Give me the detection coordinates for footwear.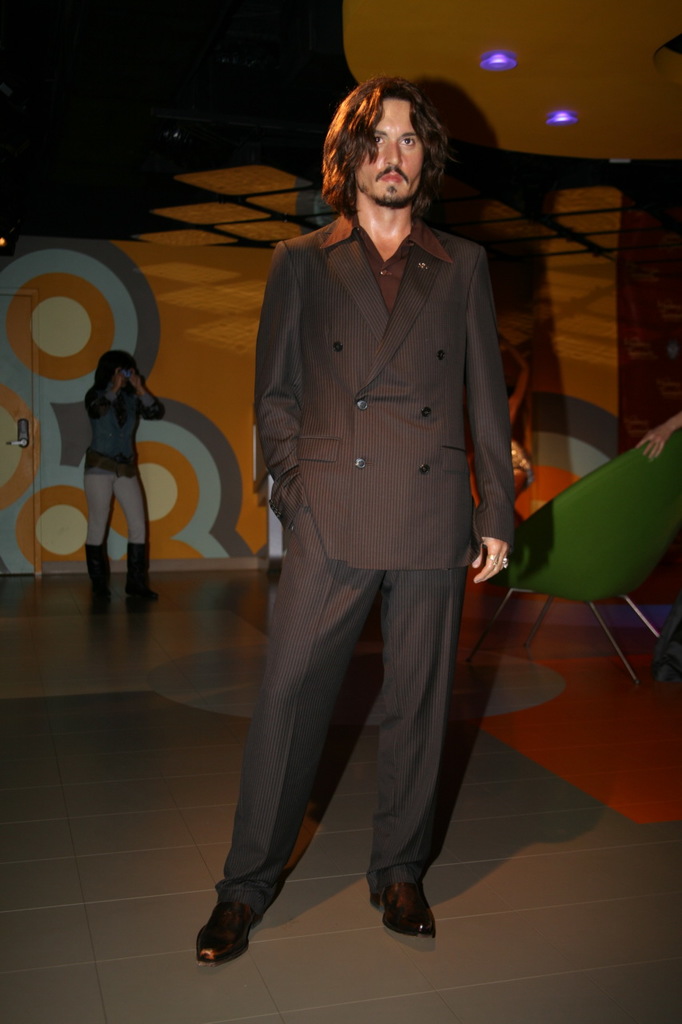
bbox=(195, 906, 249, 964).
